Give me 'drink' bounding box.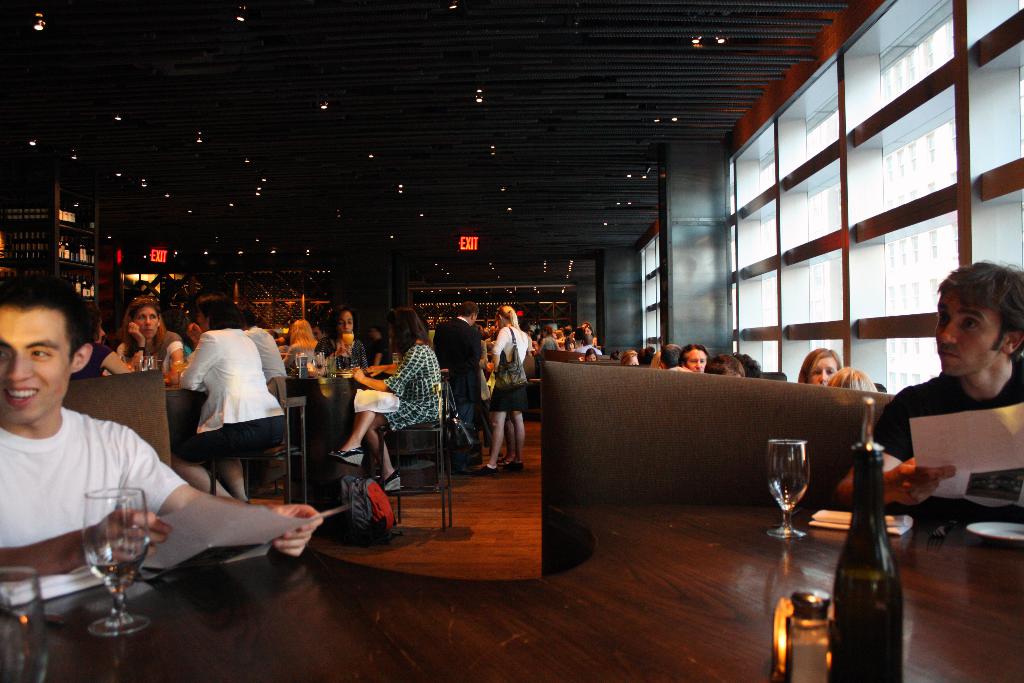
pyautogui.locateOnScreen(86, 543, 145, 583).
